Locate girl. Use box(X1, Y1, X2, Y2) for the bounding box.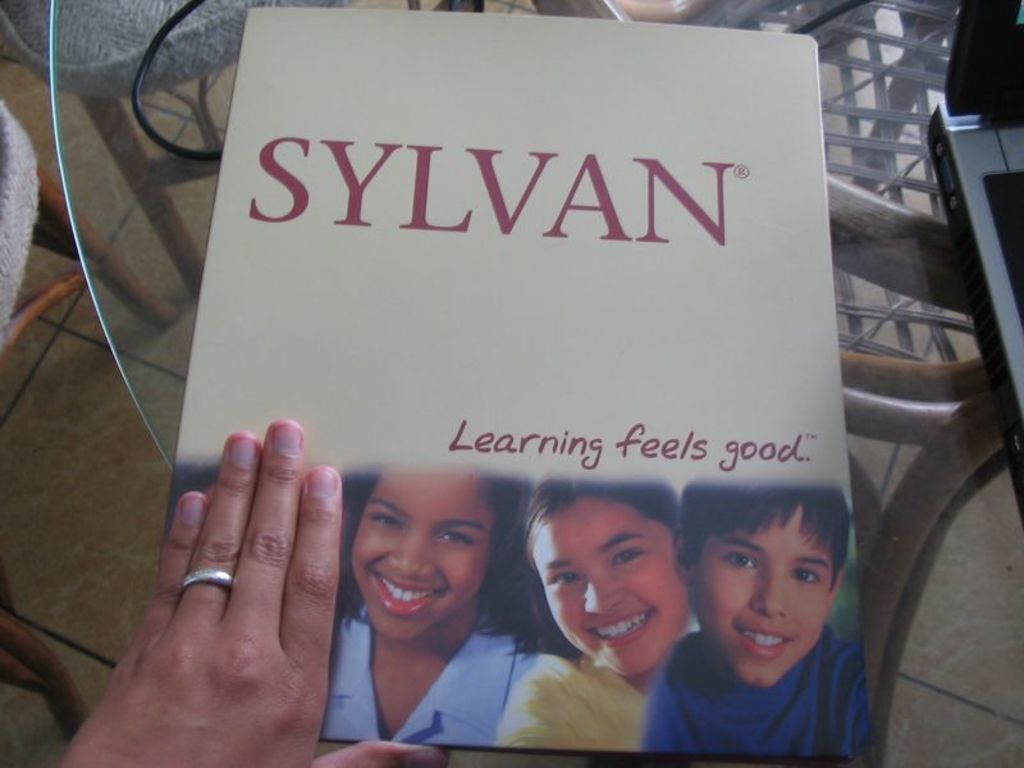
box(507, 474, 692, 751).
